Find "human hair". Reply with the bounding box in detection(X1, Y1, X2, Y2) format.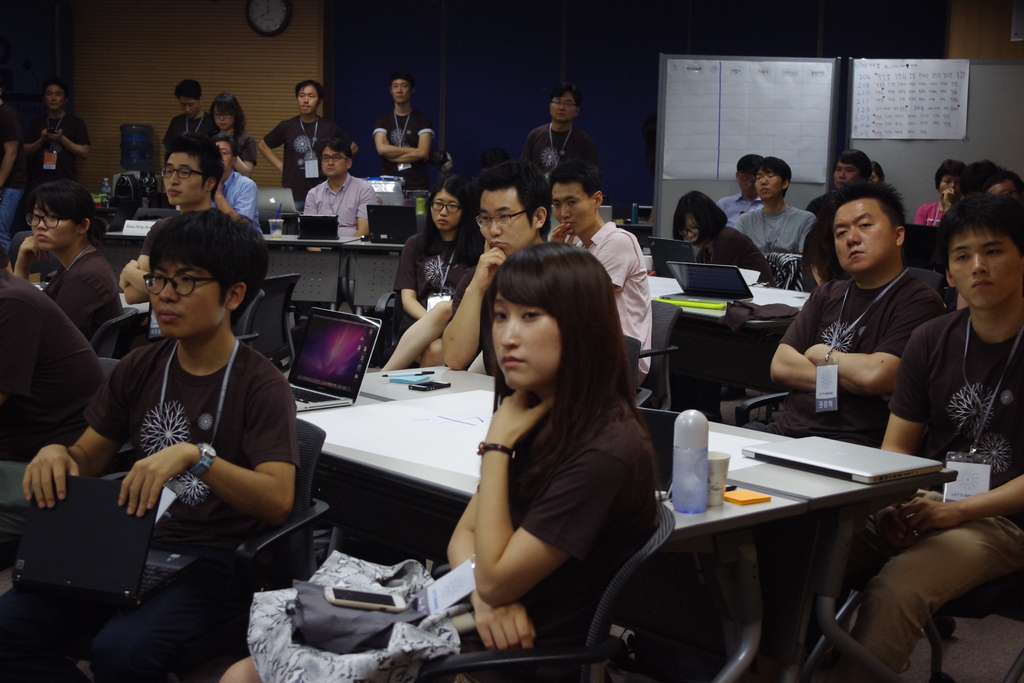
detection(210, 130, 239, 169).
